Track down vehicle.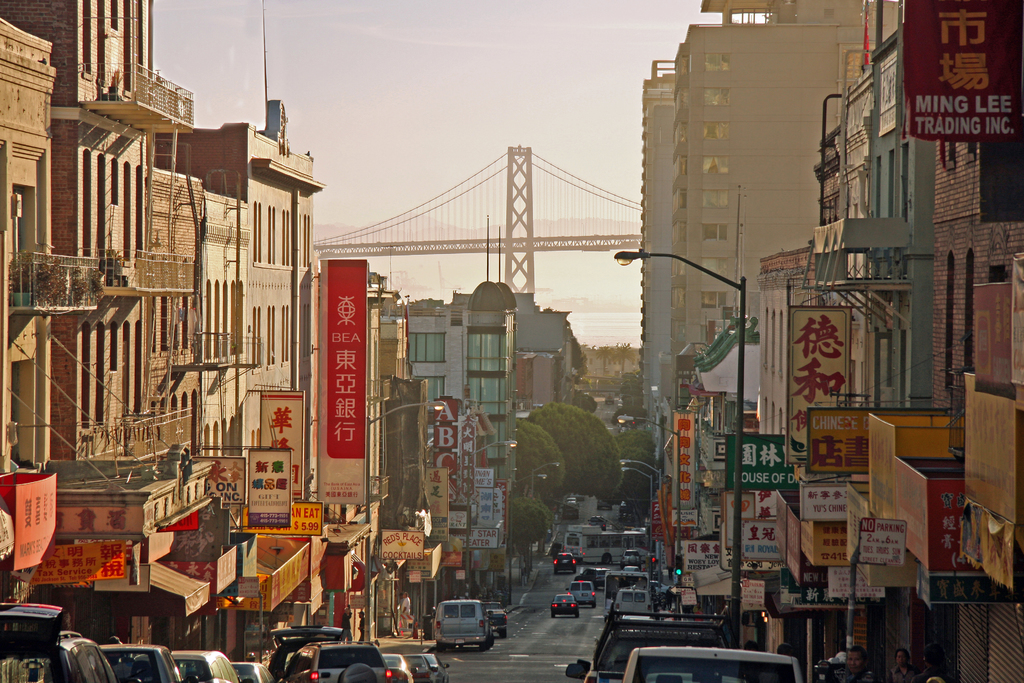
Tracked to box(583, 568, 604, 588).
